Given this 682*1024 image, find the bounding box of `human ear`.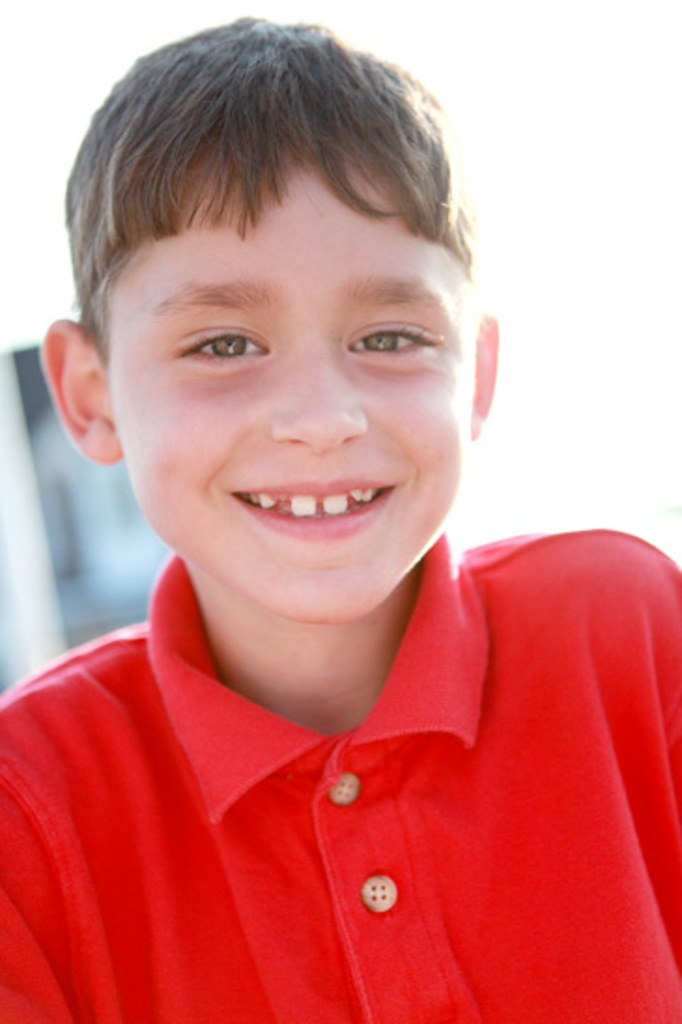
37/314/123/467.
